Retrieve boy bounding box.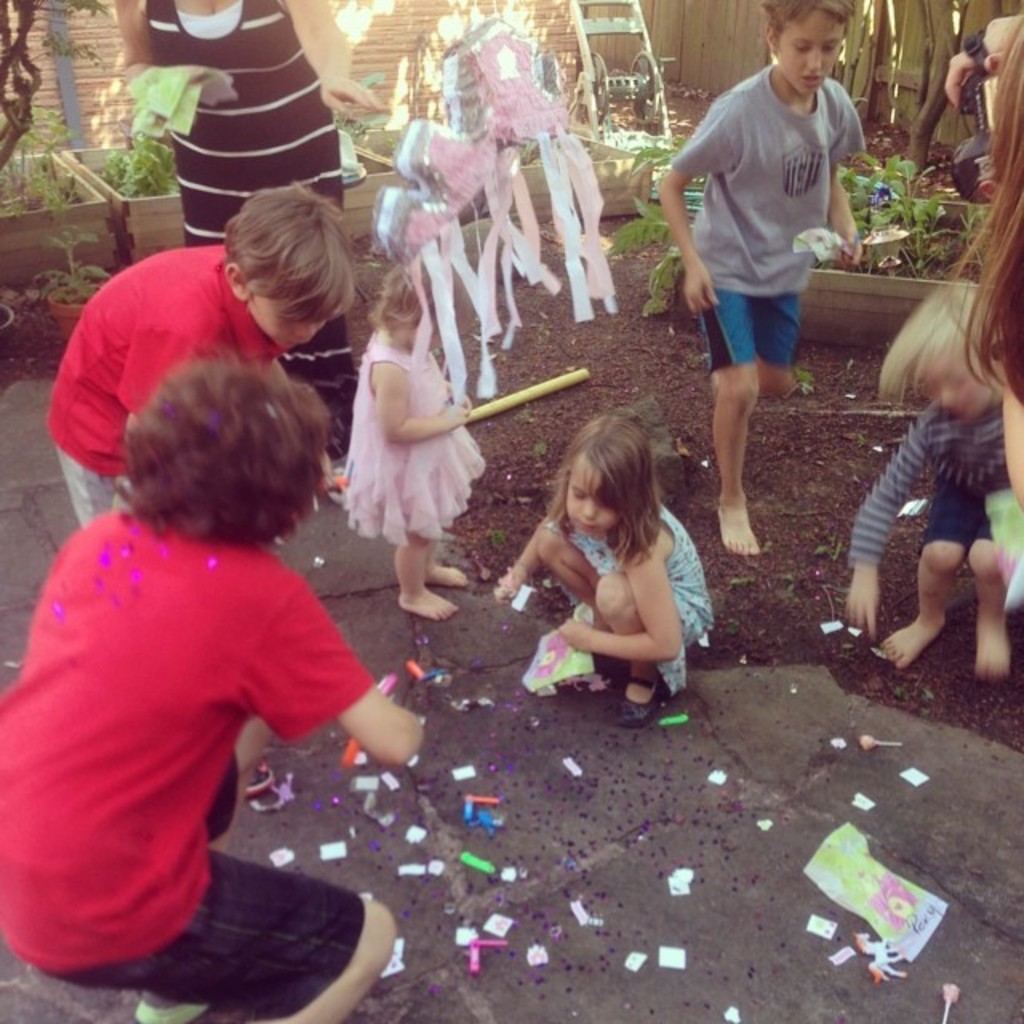
Bounding box: [842,280,1011,675].
